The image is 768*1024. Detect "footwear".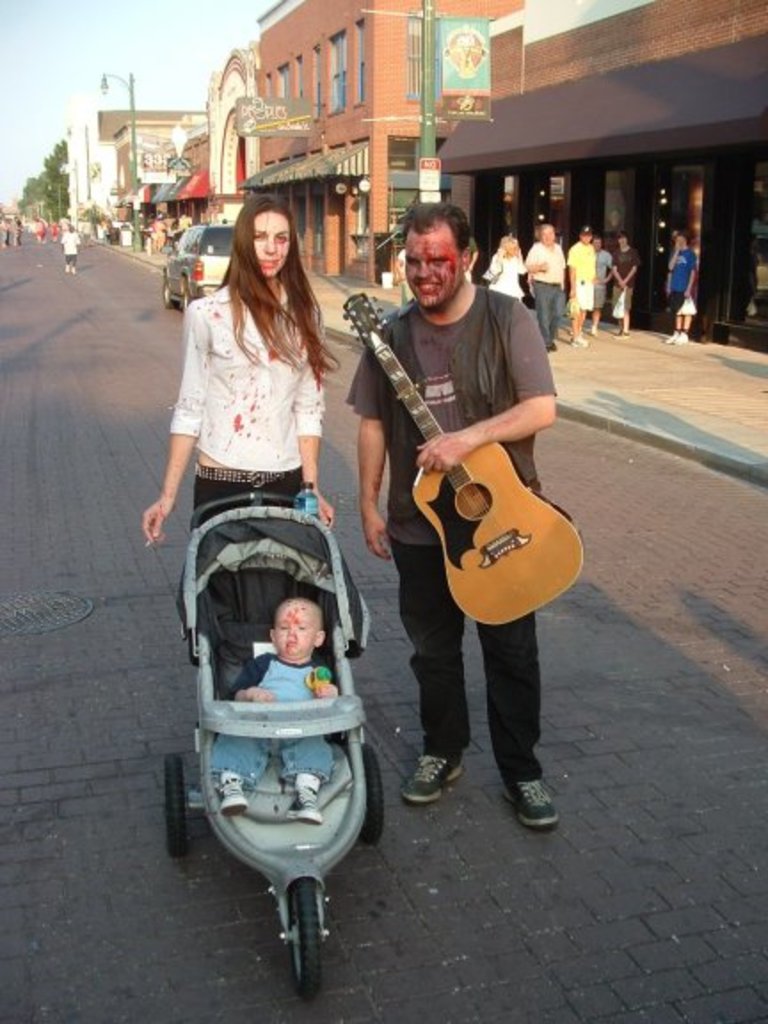
Detection: locate(500, 761, 569, 836).
